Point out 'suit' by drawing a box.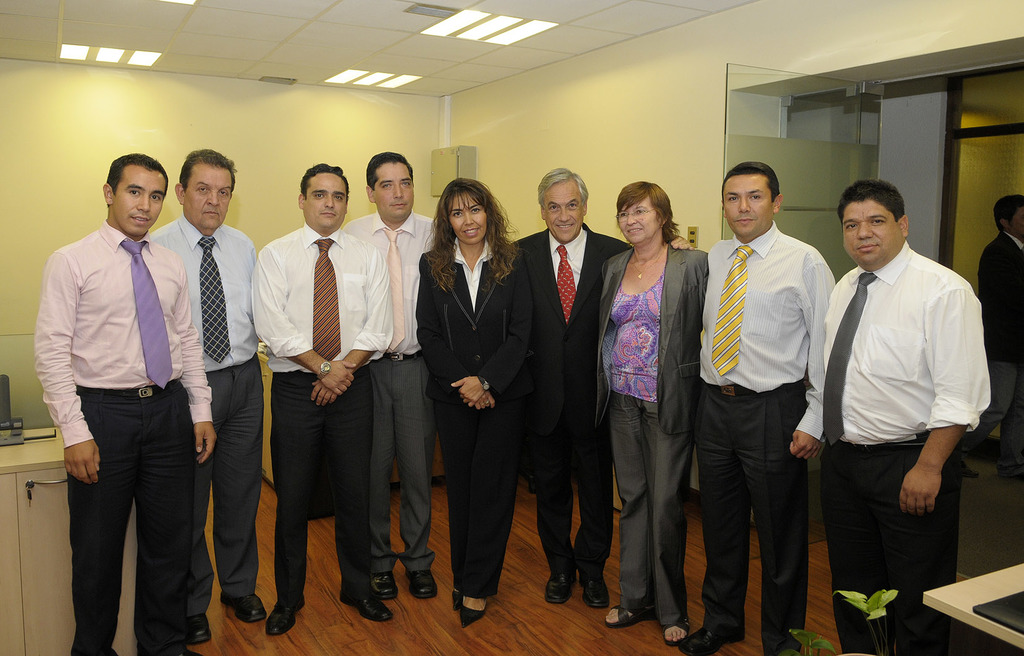
l=593, t=238, r=716, b=634.
